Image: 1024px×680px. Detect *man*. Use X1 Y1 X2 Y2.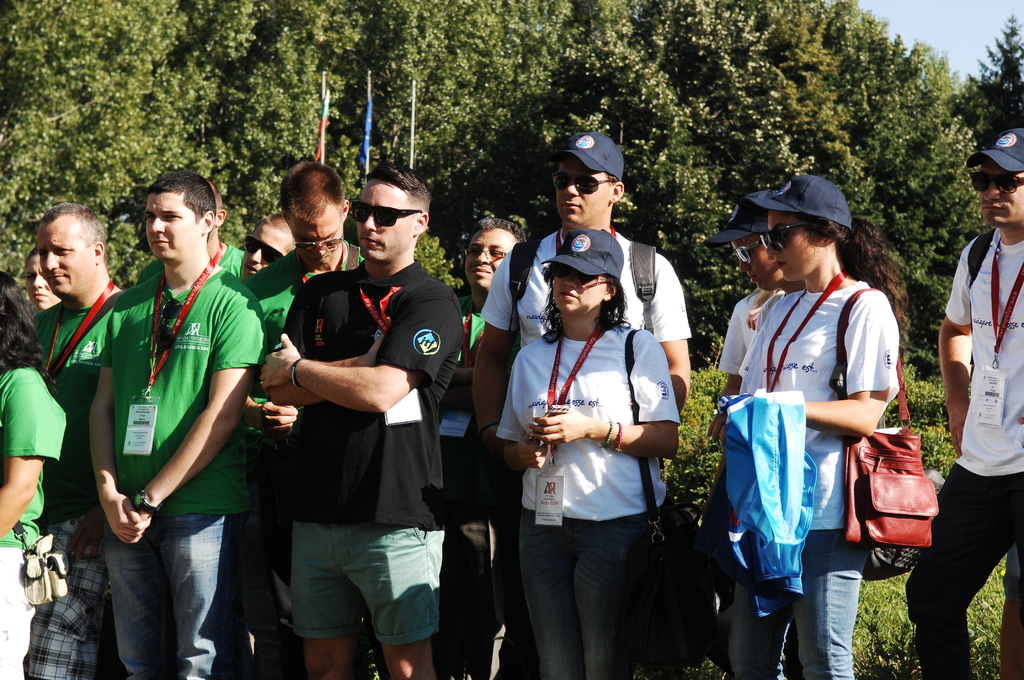
261 154 467 679.
